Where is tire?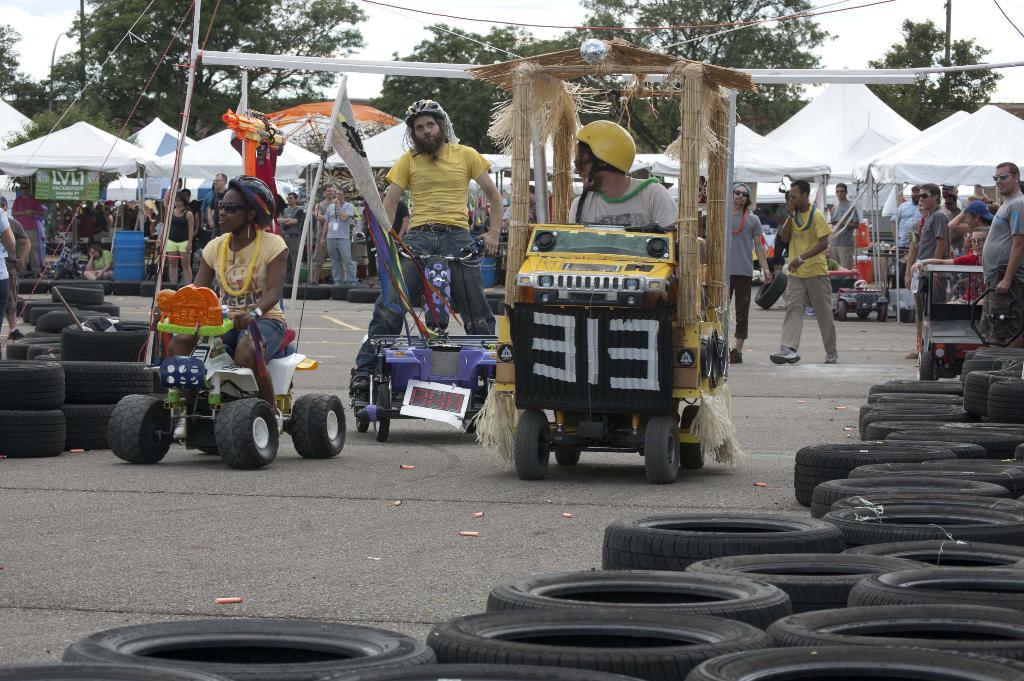
[481, 287, 505, 298].
